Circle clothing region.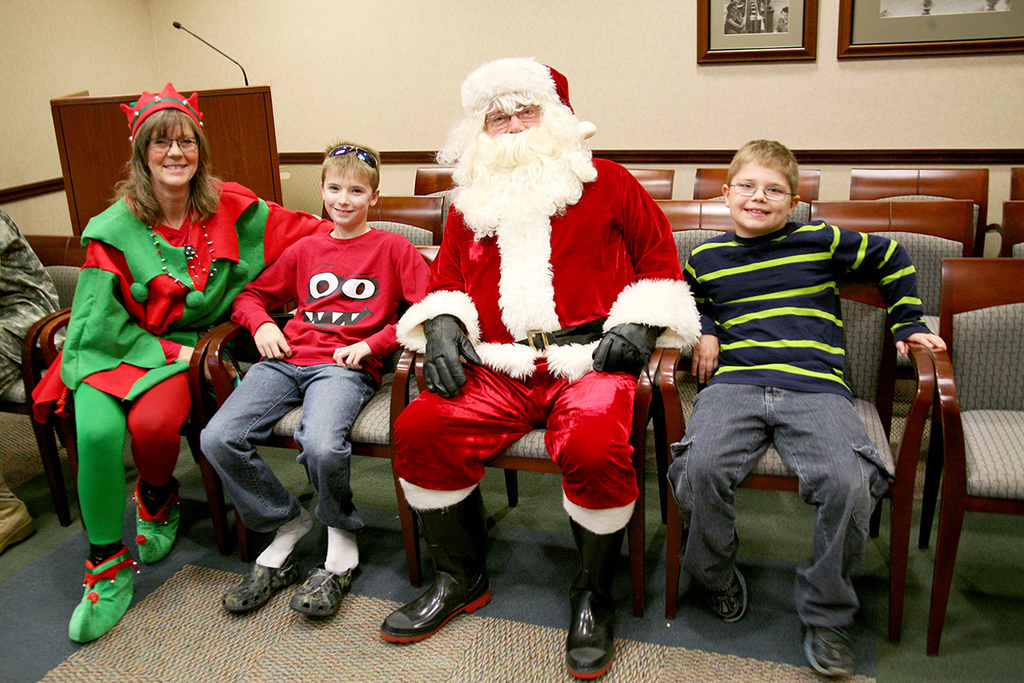
Region: region(201, 225, 433, 532).
